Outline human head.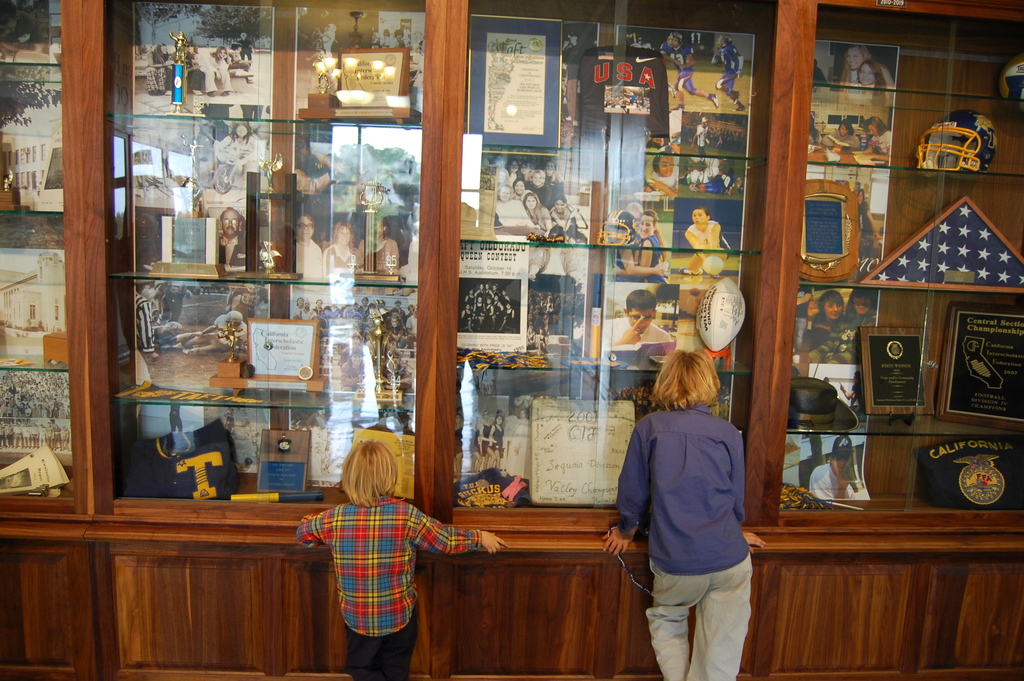
Outline: box=[236, 32, 248, 46].
